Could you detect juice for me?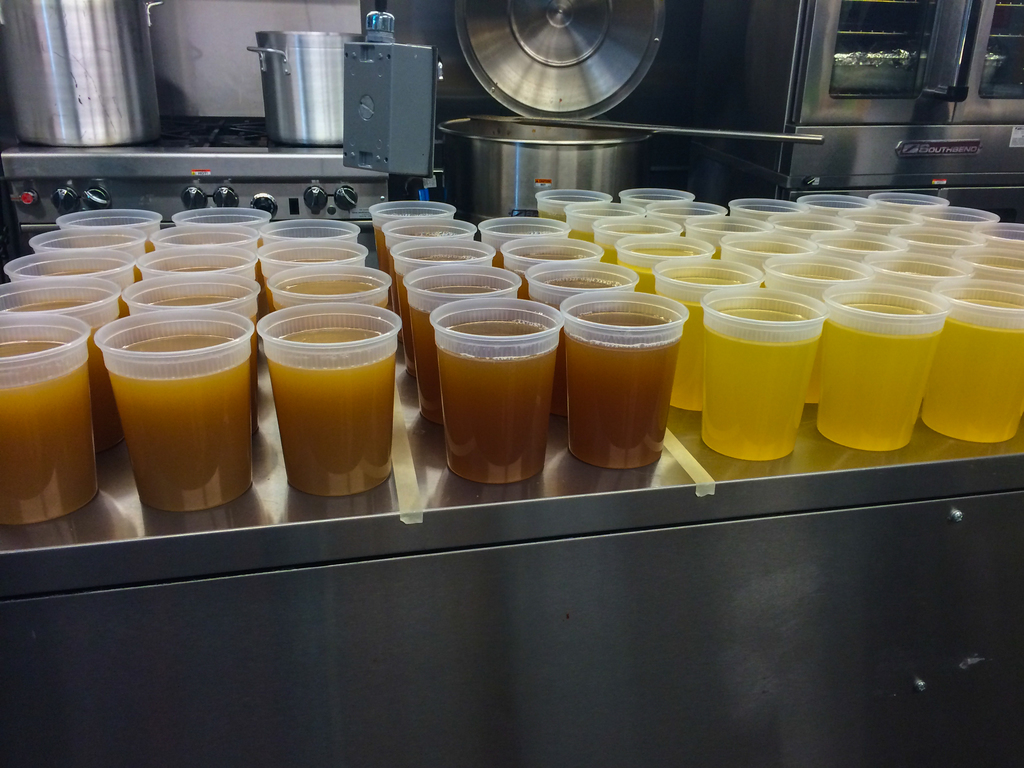
Detection result: [256, 289, 396, 503].
